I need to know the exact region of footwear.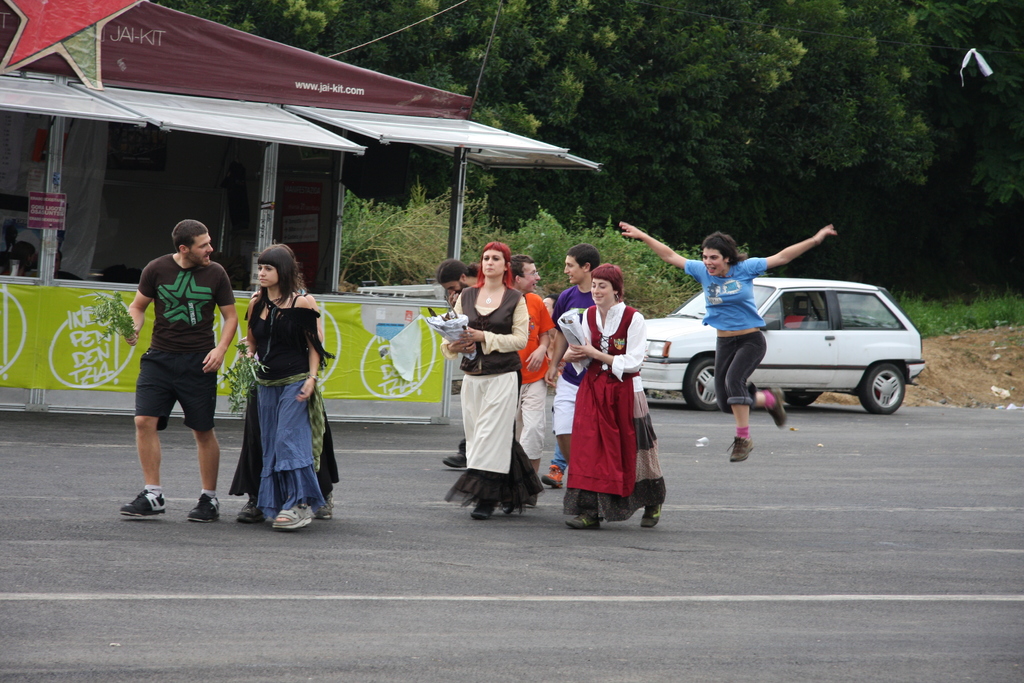
Region: crop(563, 511, 598, 525).
